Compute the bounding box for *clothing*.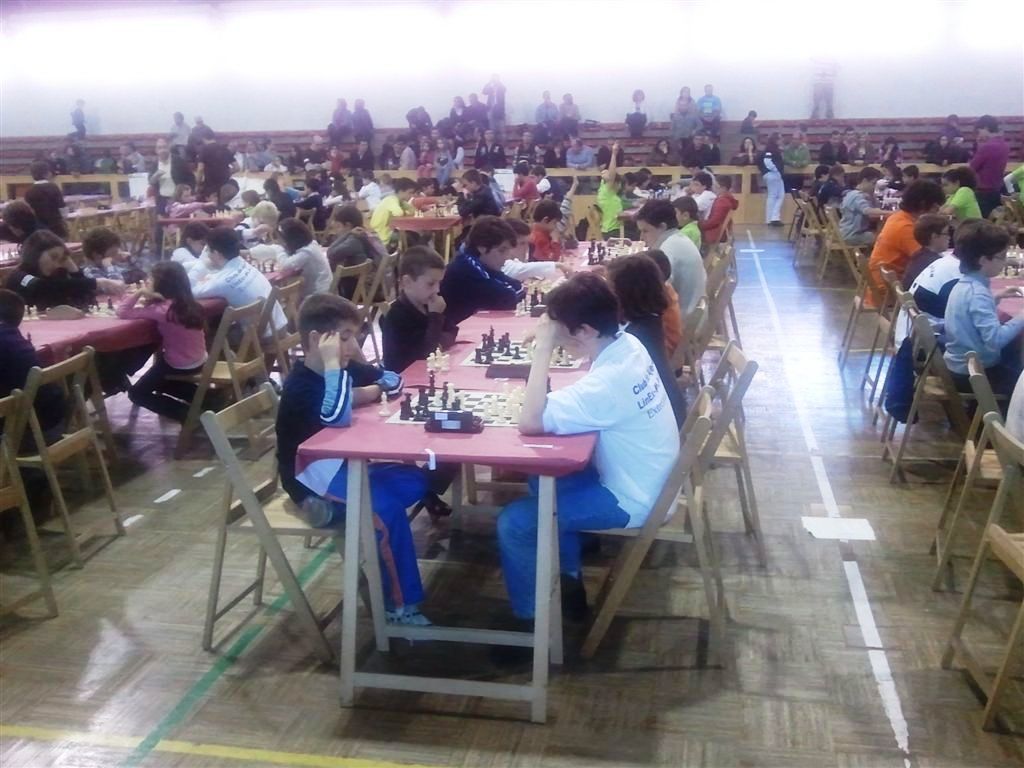
box=[949, 270, 1023, 389].
